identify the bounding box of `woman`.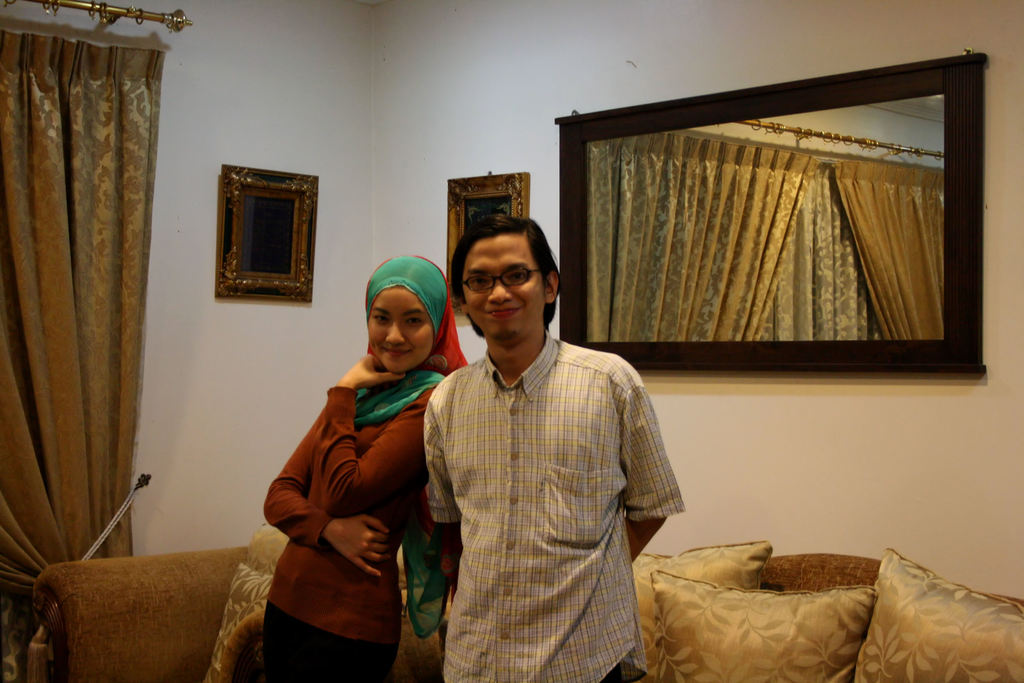
select_region(238, 251, 448, 679).
